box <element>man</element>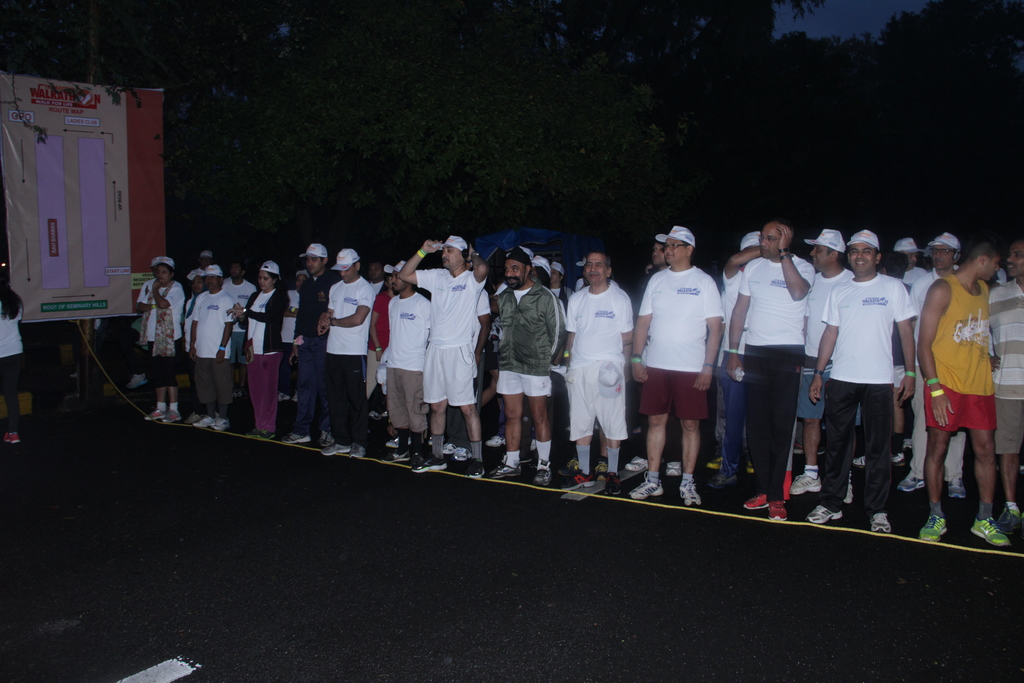
187/250/211/295
